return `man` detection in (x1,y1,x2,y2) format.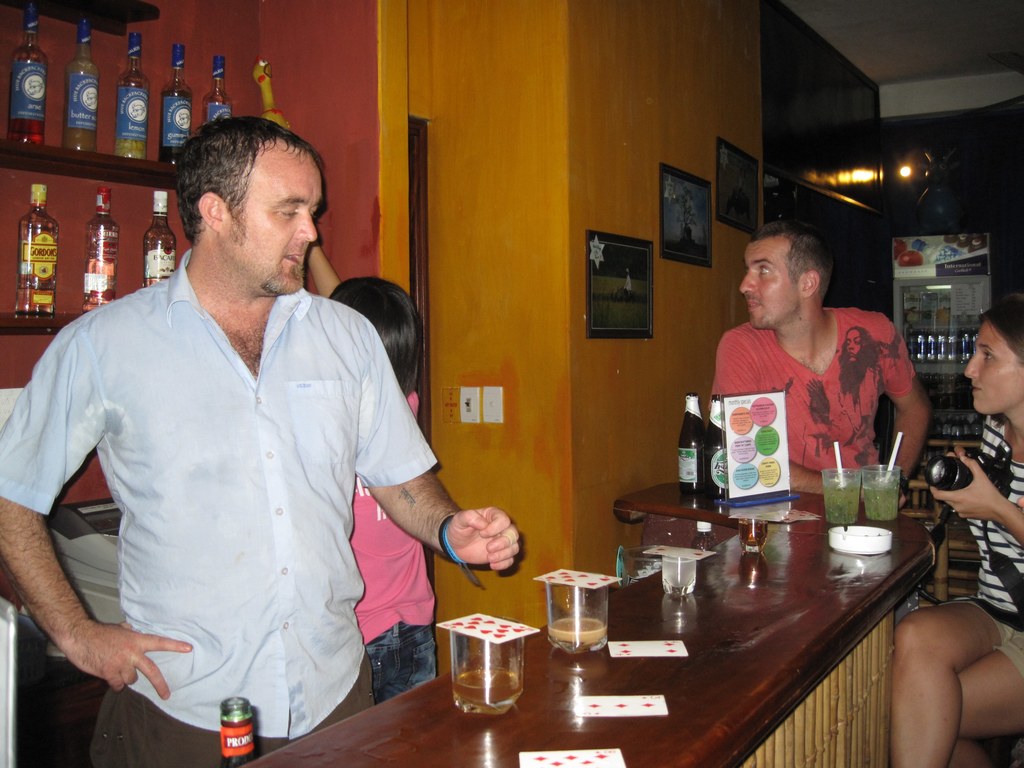
(35,106,483,745).
